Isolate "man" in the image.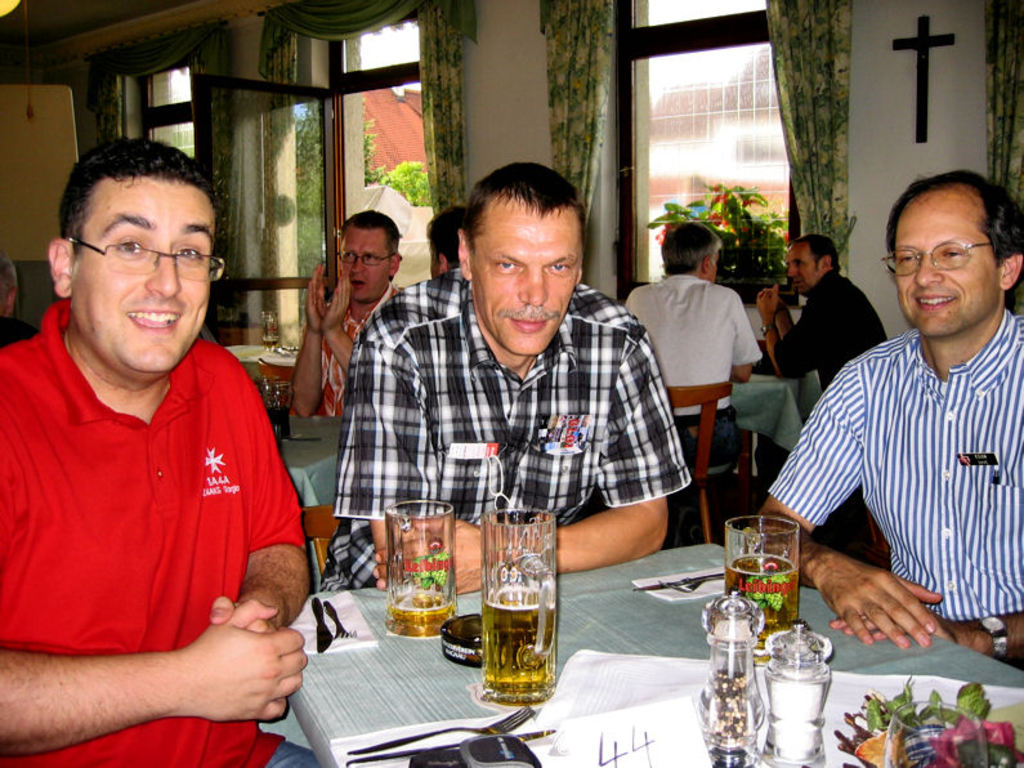
Isolated region: [300, 206, 402, 415].
